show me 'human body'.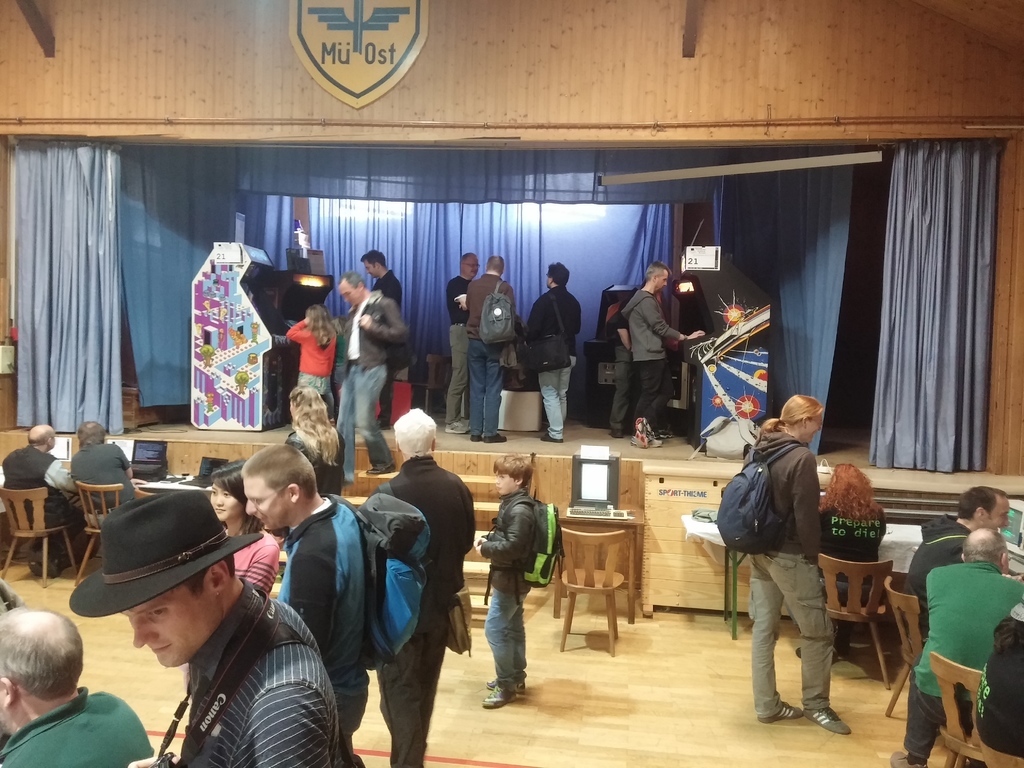
'human body' is here: [x1=463, y1=250, x2=510, y2=437].
